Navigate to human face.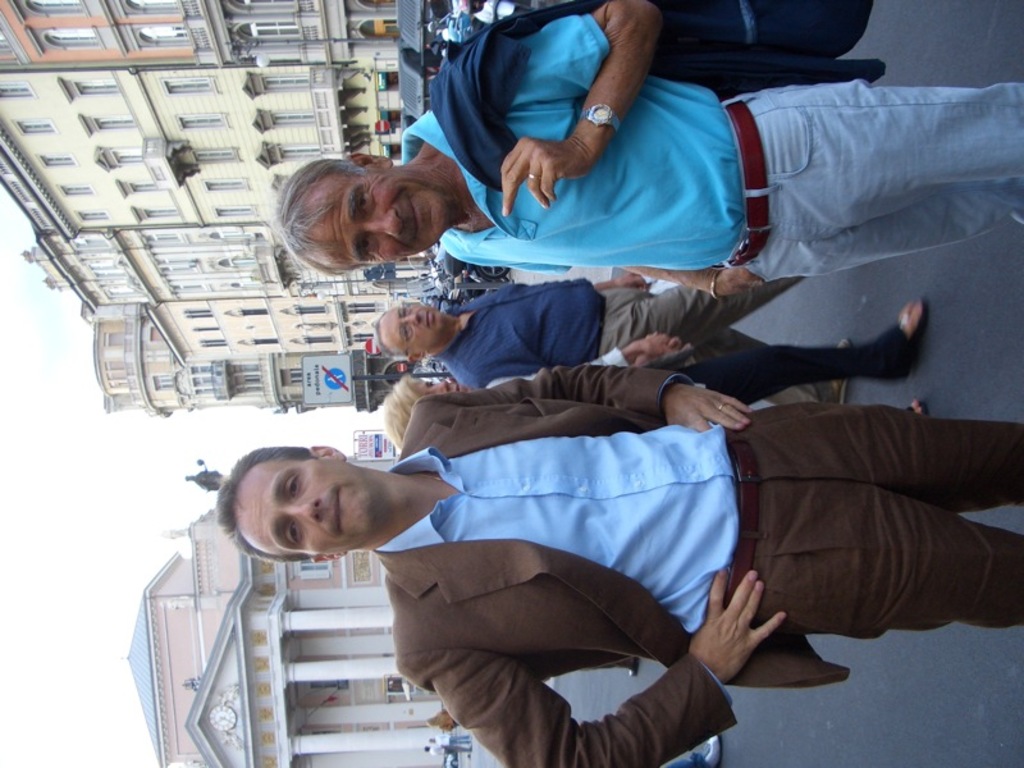
Navigation target: 306/172/448/266.
